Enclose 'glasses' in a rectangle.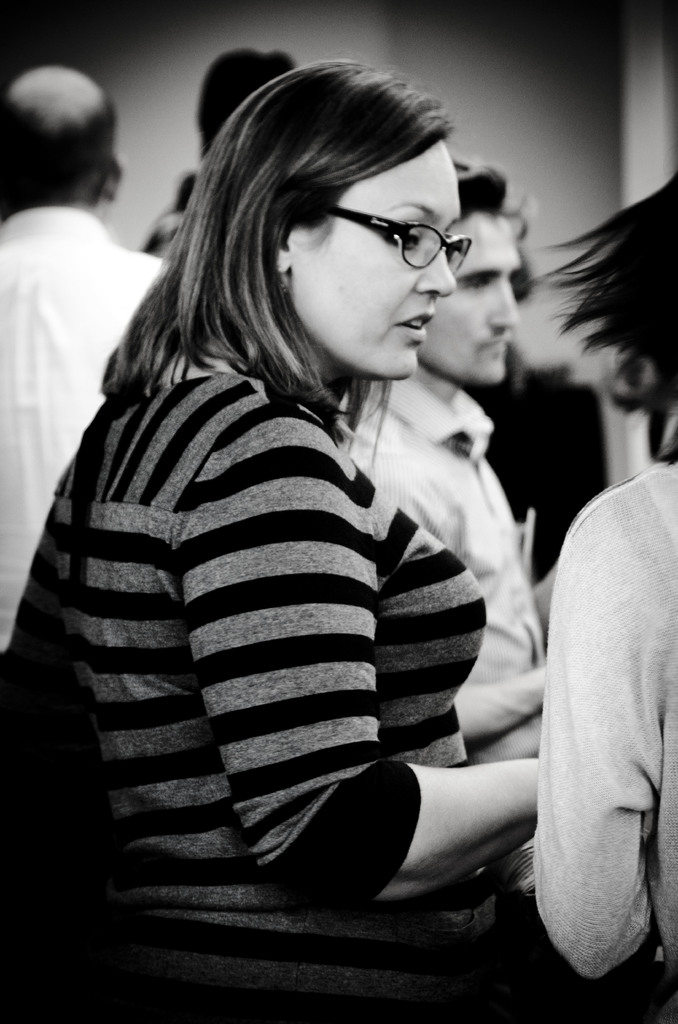
x1=302 y1=195 x2=478 y2=285.
